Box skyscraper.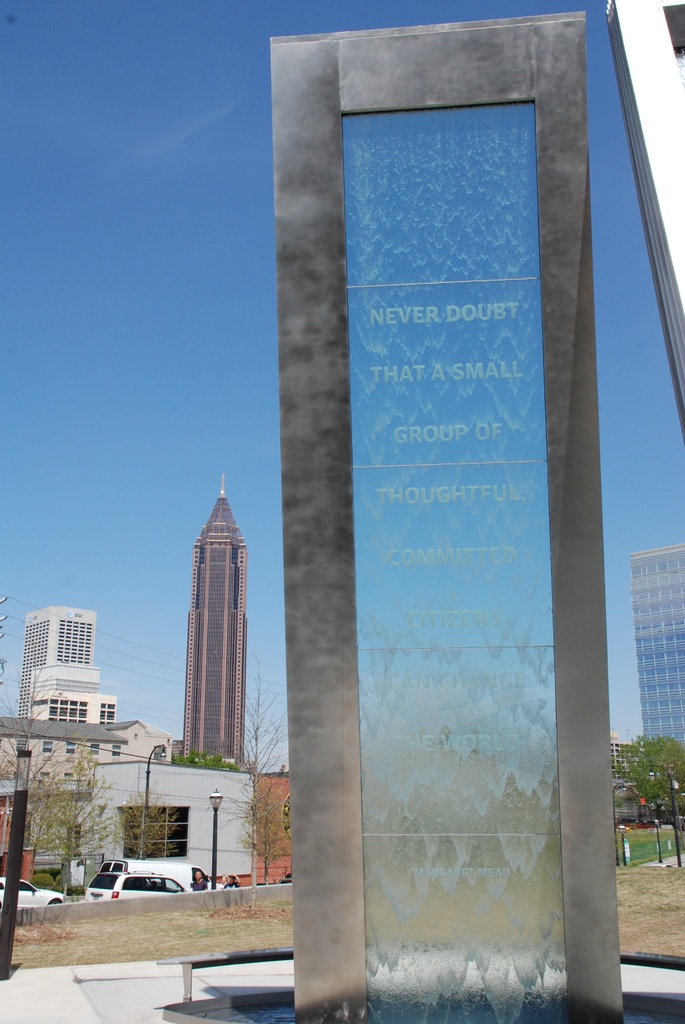
[left=185, top=474, right=248, bottom=763].
